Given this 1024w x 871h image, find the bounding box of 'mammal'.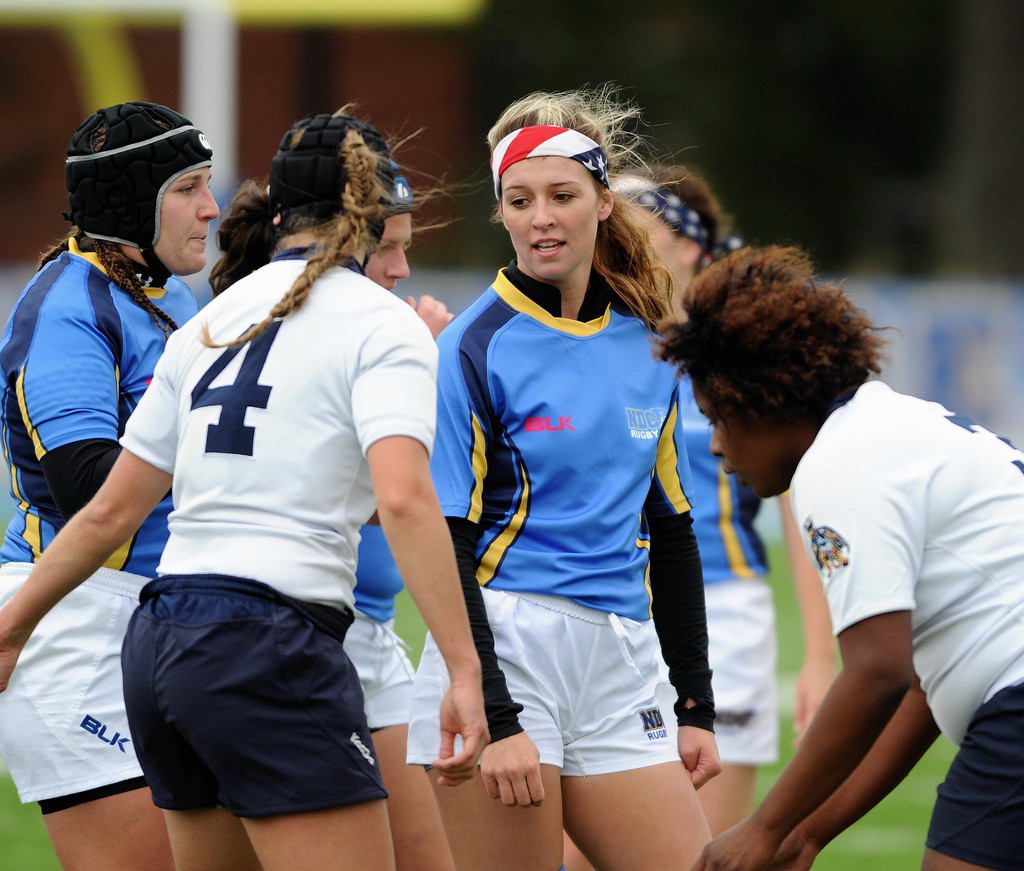
[x1=426, y1=149, x2=712, y2=817].
